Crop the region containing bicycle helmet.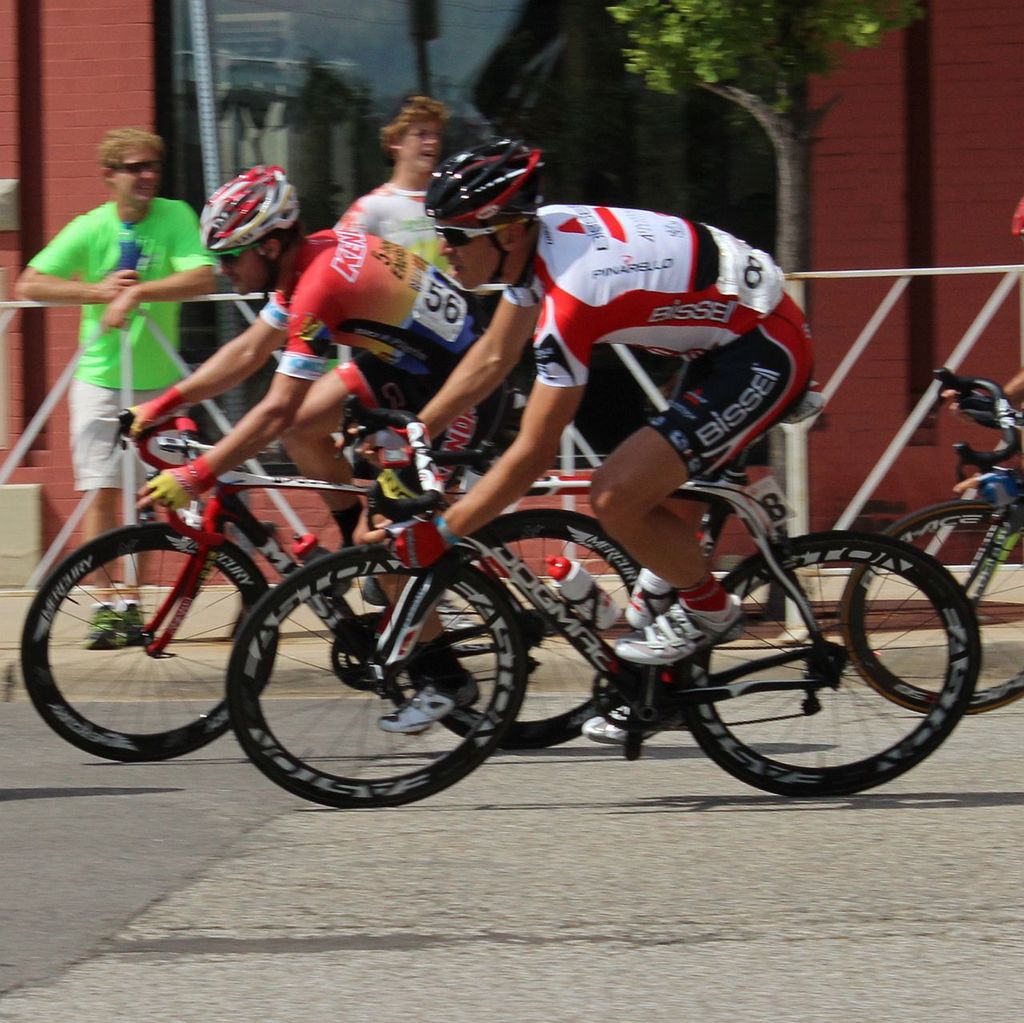
Crop region: bbox(200, 167, 294, 274).
